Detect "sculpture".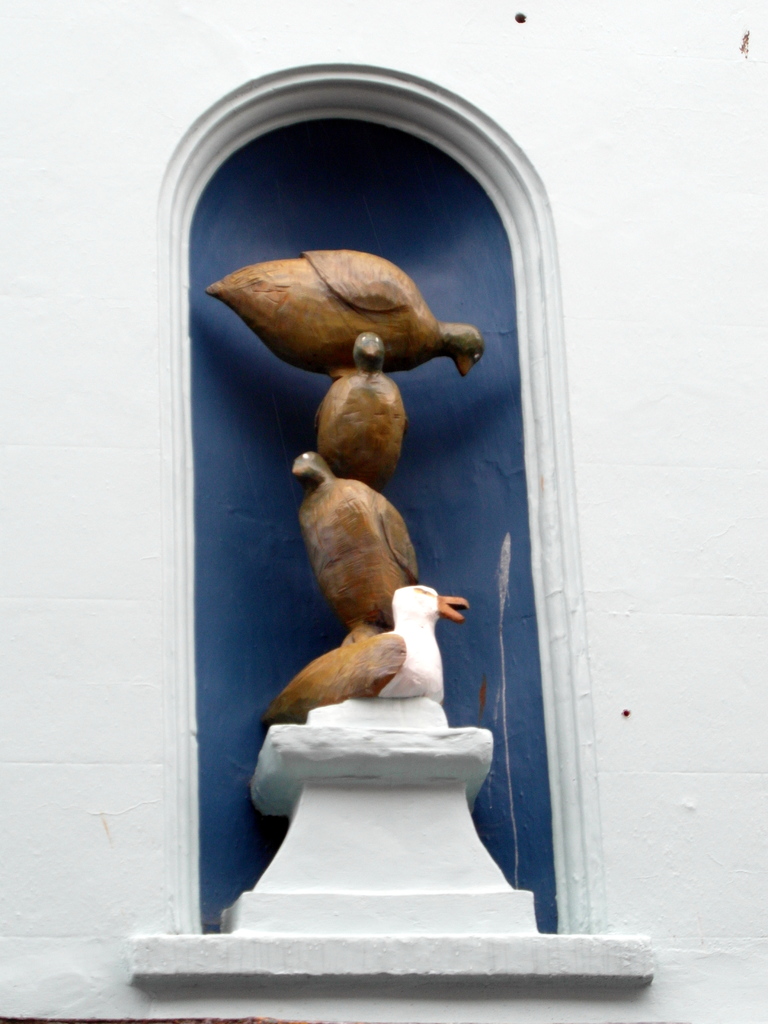
Detected at Rect(315, 330, 408, 481).
